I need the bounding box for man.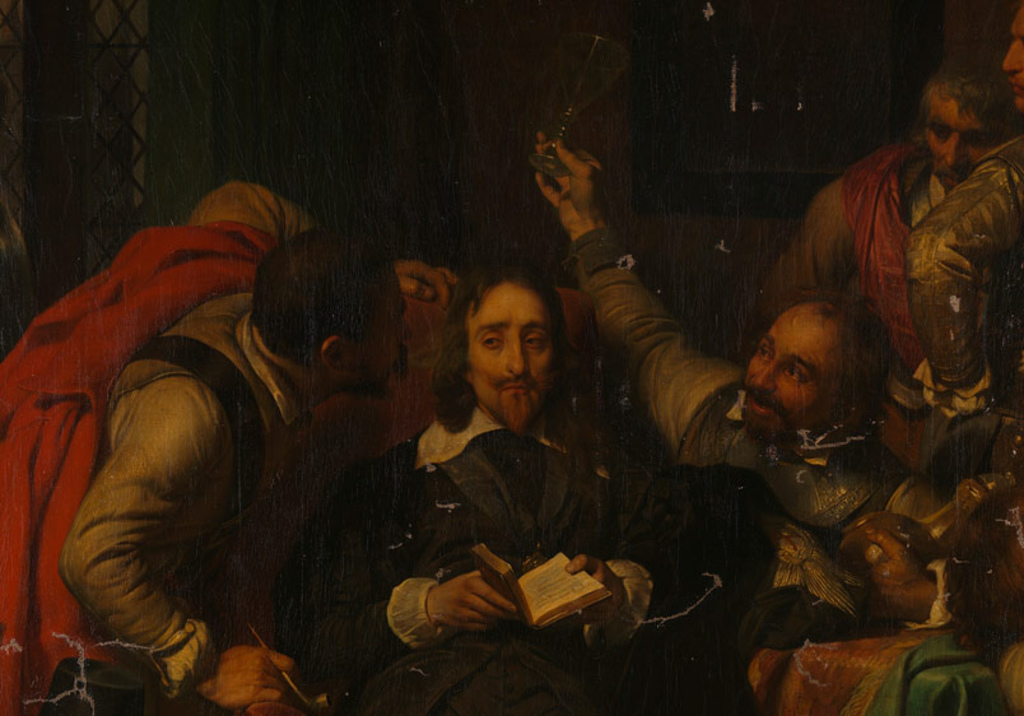
Here it is: left=746, top=42, right=1023, bottom=470.
